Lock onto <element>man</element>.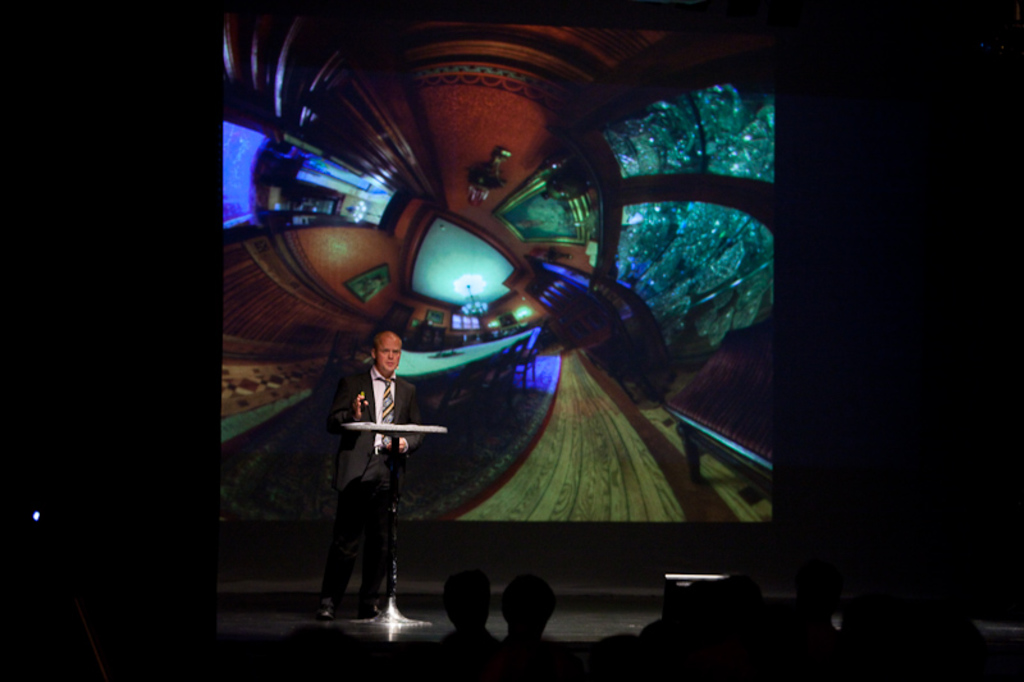
Locked: x1=407 y1=571 x2=504 y2=681.
